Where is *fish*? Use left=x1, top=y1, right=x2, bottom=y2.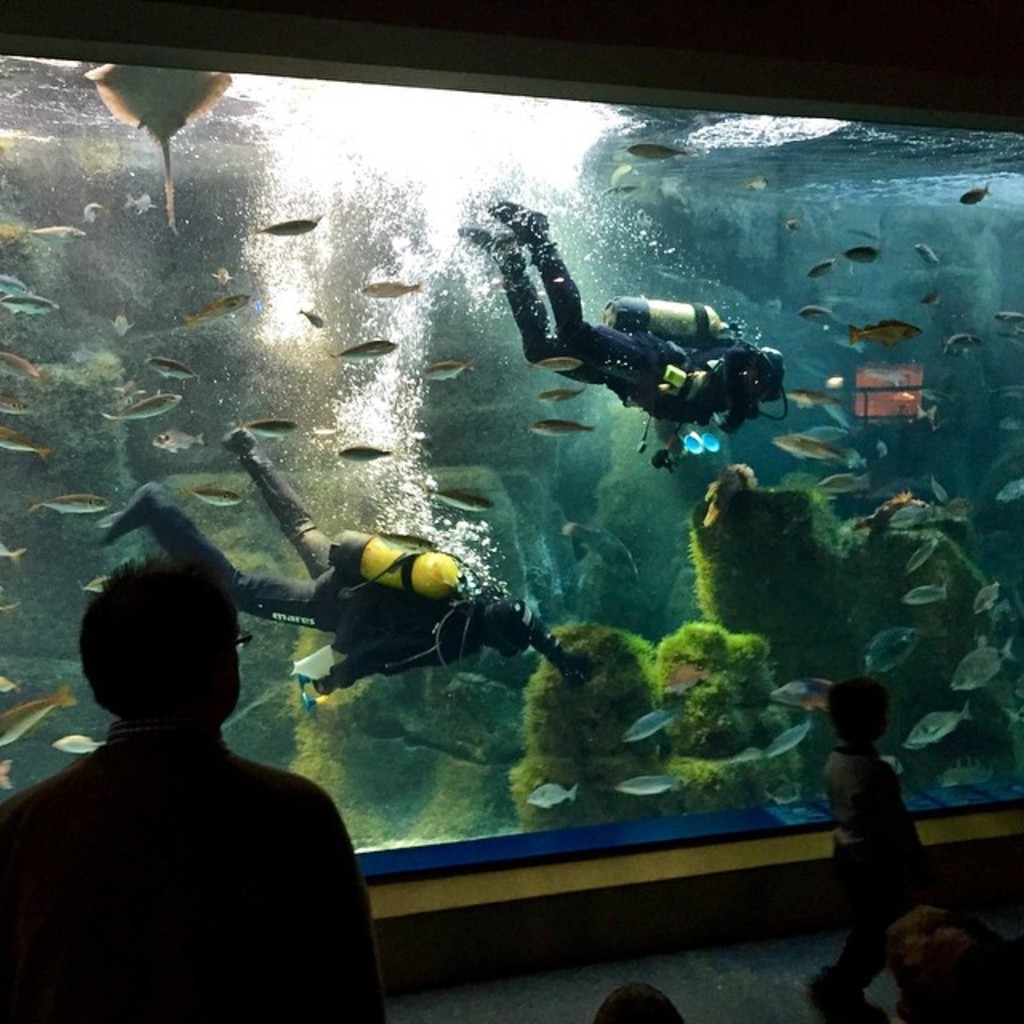
left=0, top=270, right=19, bottom=296.
